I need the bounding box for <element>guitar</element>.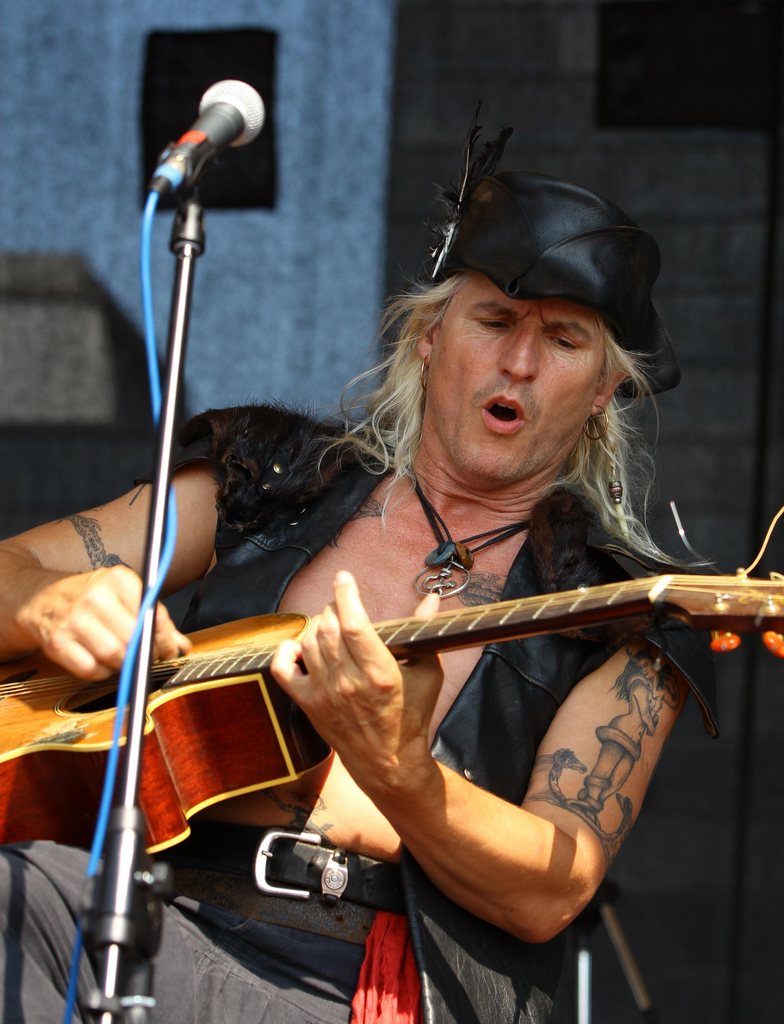
Here it is: bbox=(0, 573, 783, 854).
